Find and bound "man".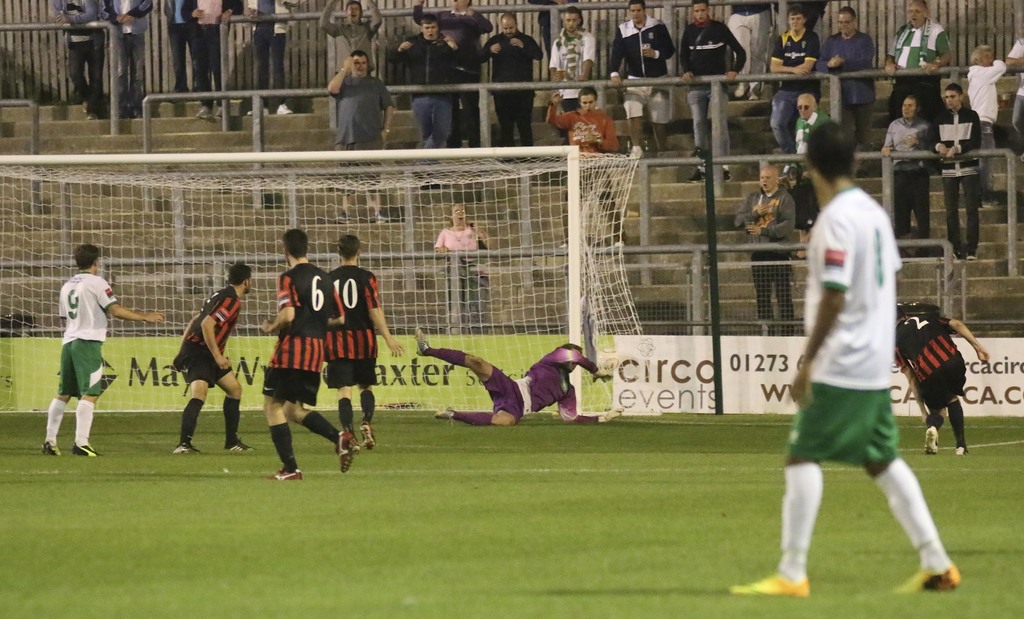
Bound: x1=924, y1=78, x2=988, y2=257.
